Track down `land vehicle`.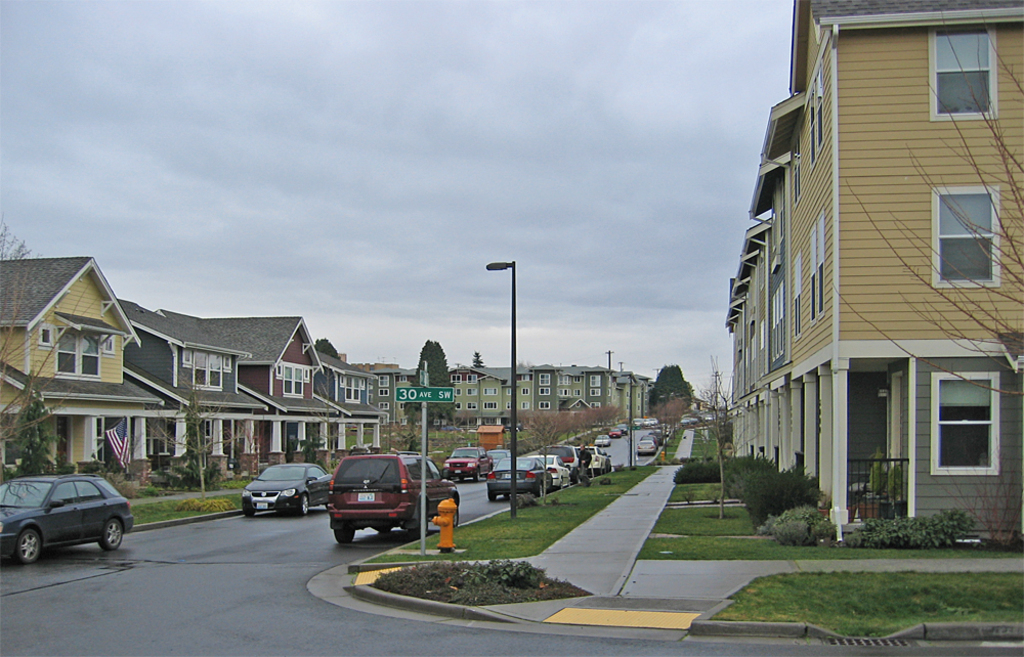
Tracked to {"x1": 606, "y1": 427, "x2": 623, "y2": 440}.
